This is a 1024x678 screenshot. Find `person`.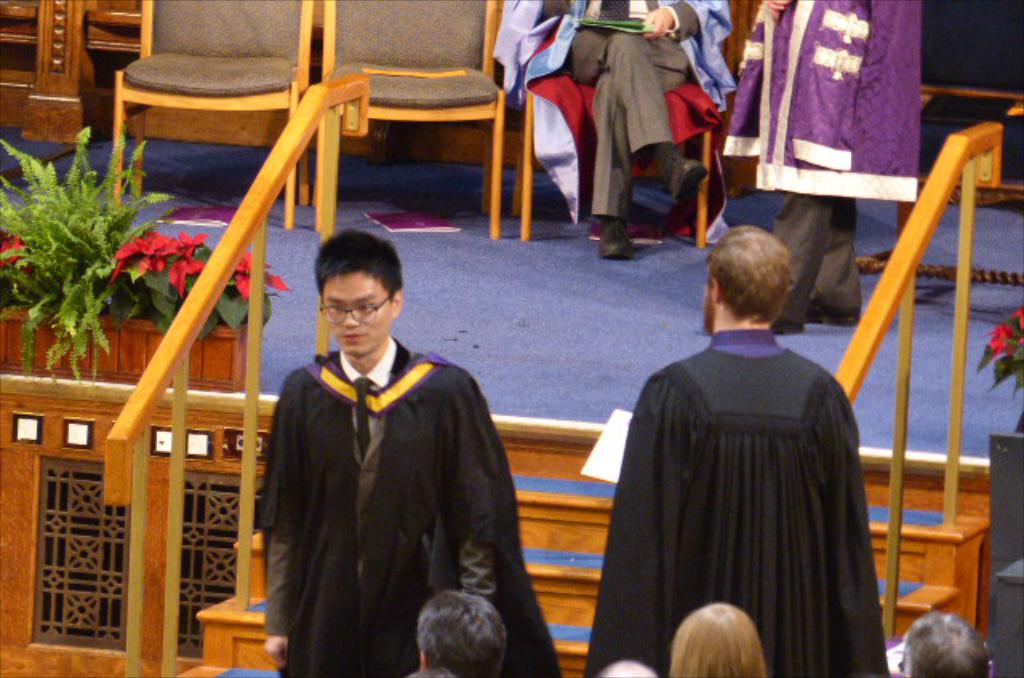
Bounding box: rect(251, 229, 546, 676).
